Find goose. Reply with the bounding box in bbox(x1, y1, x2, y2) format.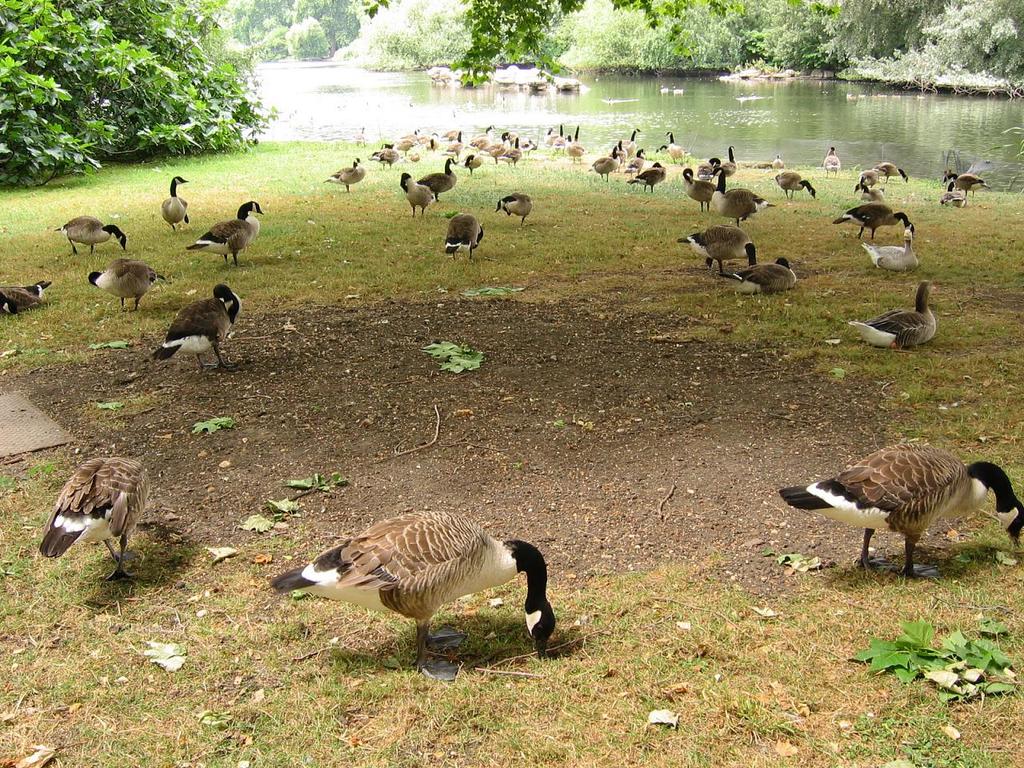
bbox(834, 206, 921, 238).
